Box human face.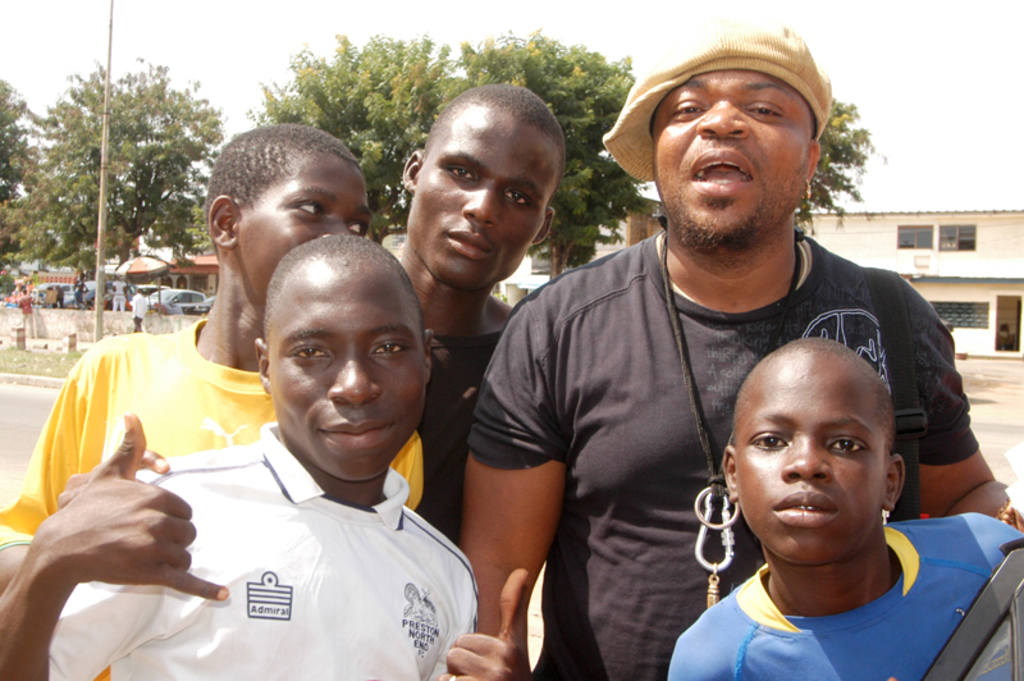
[x1=416, y1=111, x2=562, y2=285].
